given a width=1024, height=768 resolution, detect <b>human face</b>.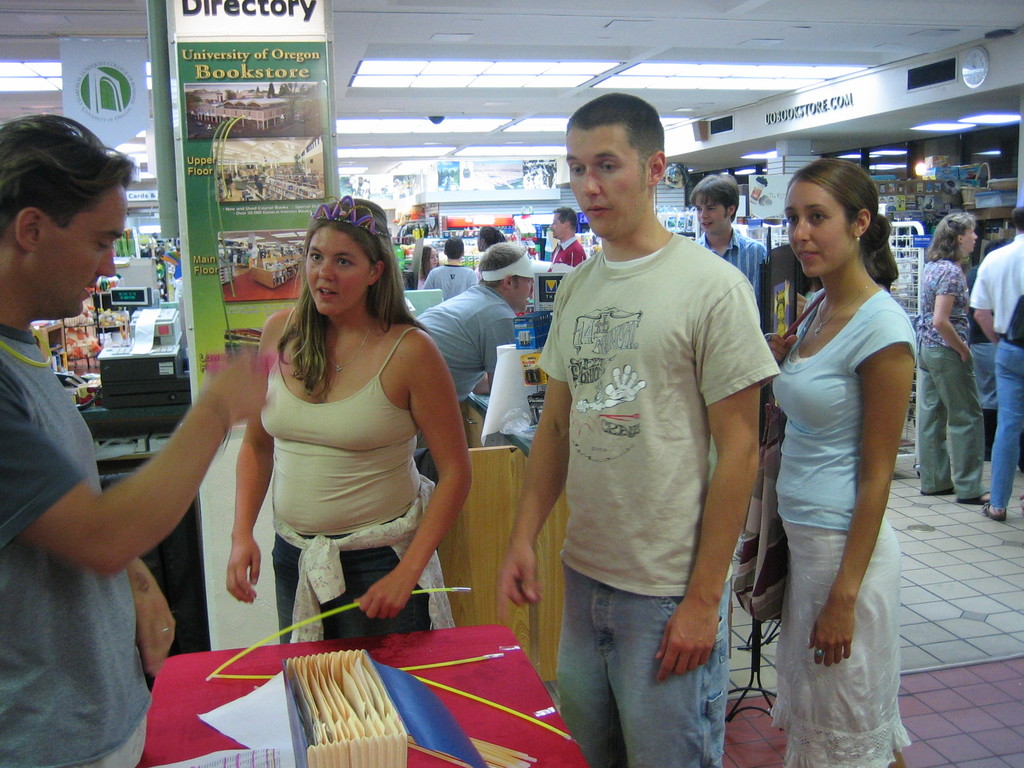
<bbox>779, 177, 851, 278</bbox>.
